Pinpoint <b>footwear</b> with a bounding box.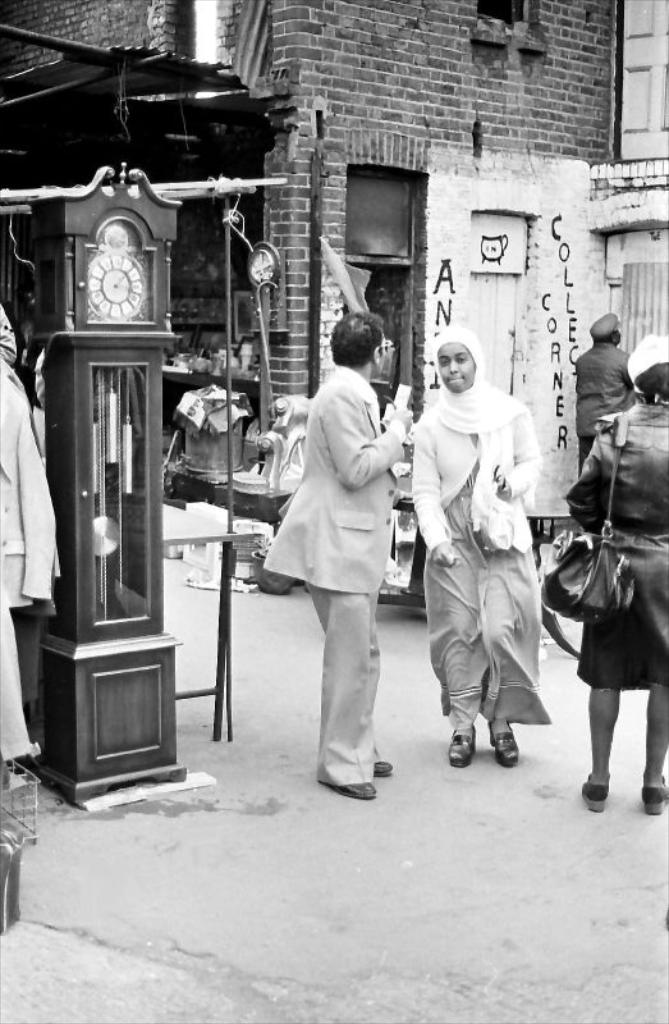
437:732:480:763.
